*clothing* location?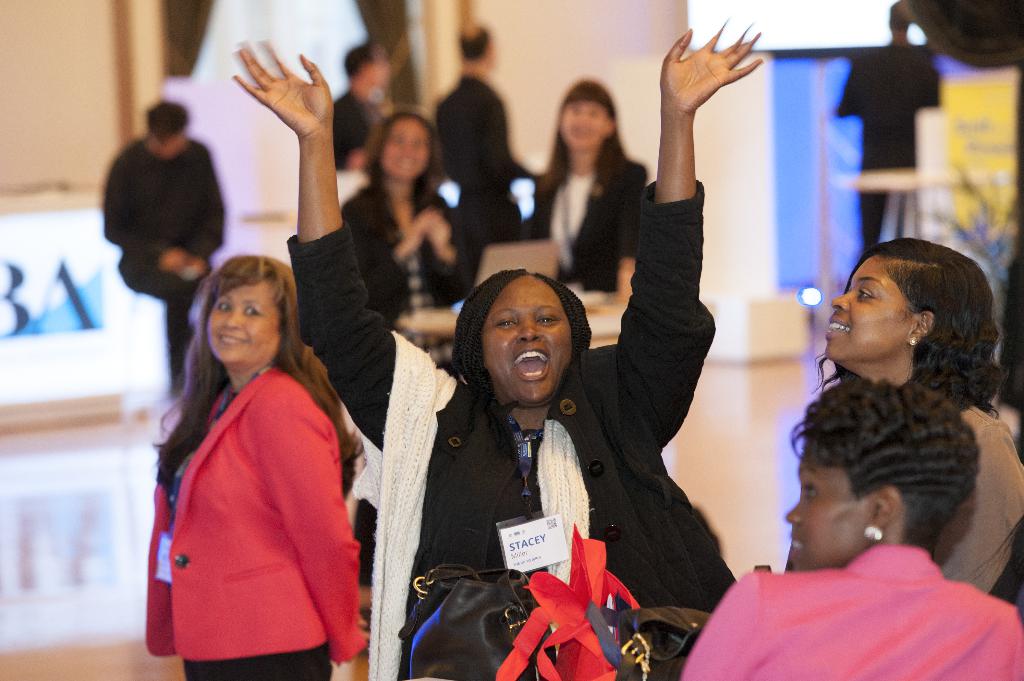
box(797, 408, 1023, 602)
